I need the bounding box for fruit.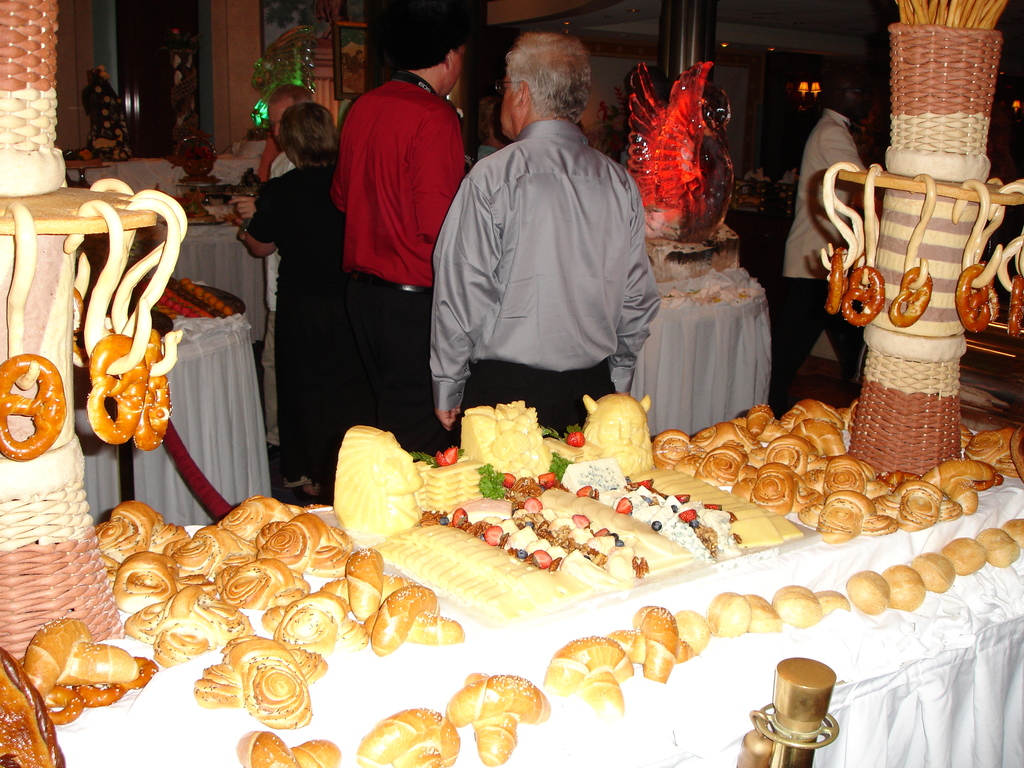
Here it is: 593, 526, 609, 536.
